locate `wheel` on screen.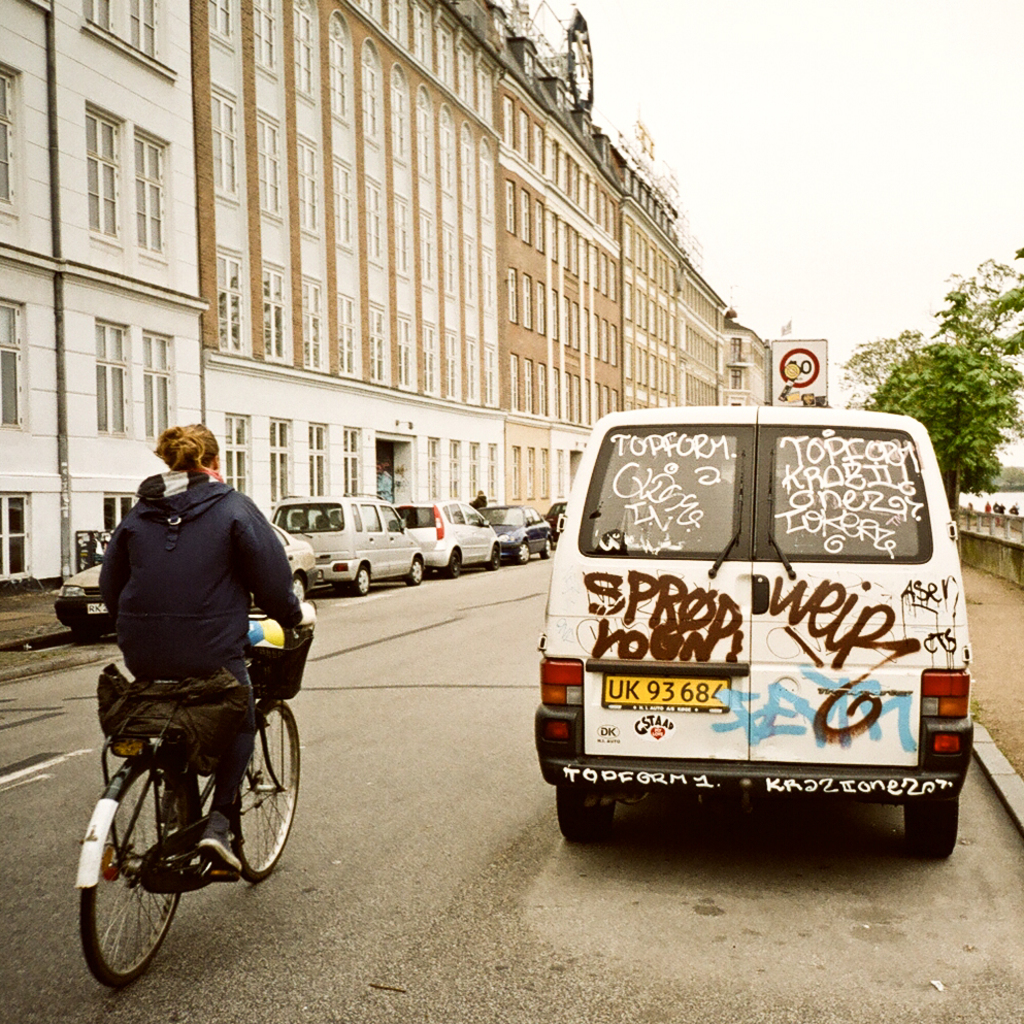
On screen at (x1=292, y1=573, x2=307, y2=601).
